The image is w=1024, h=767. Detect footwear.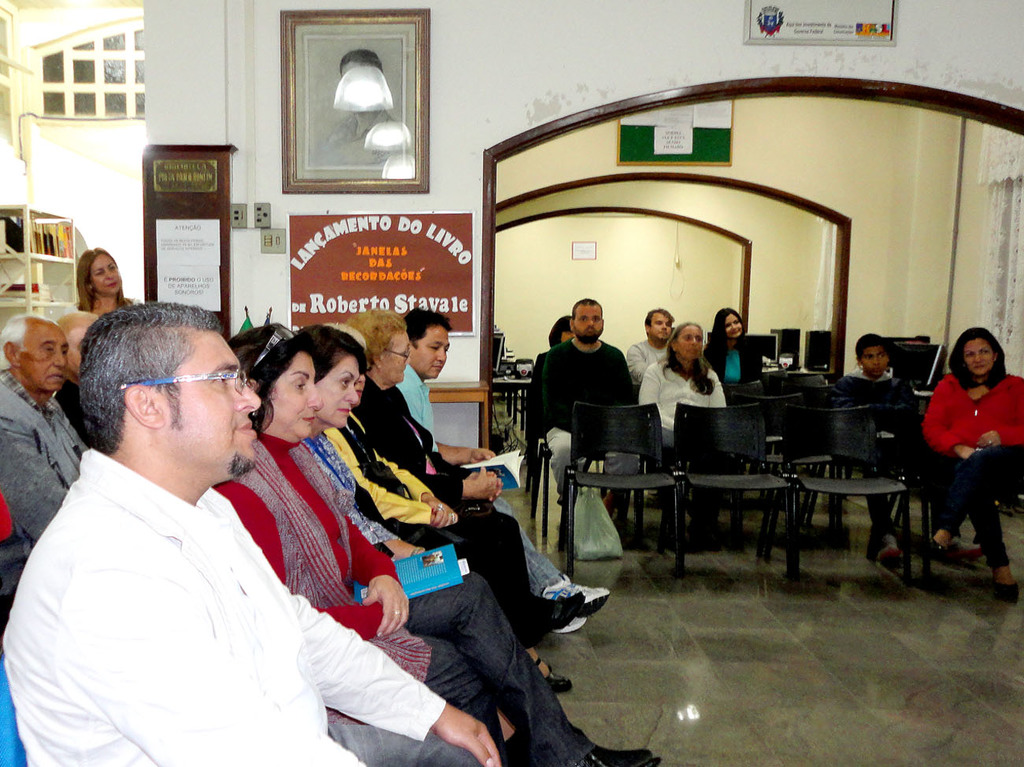
Detection: rect(933, 535, 954, 556).
